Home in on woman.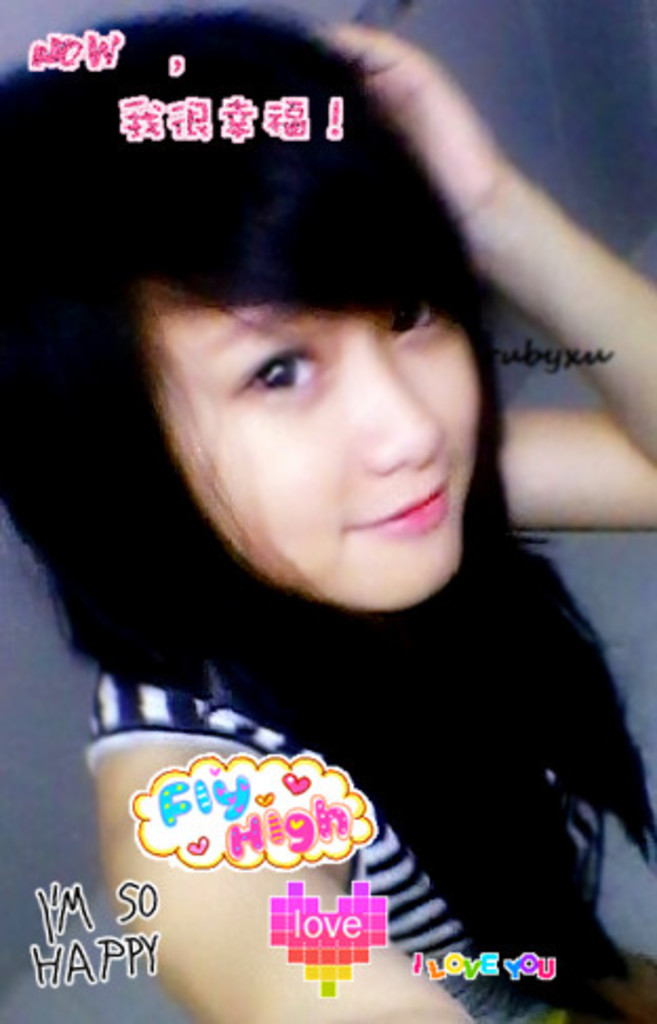
Homed in at [0, 0, 656, 946].
